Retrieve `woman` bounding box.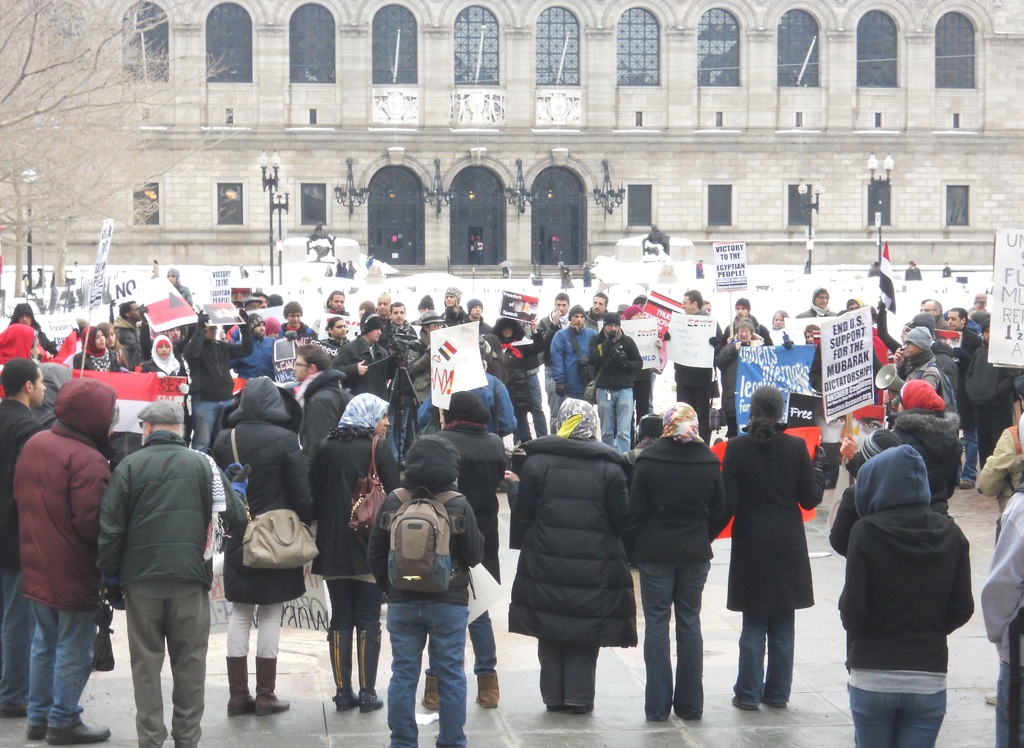
Bounding box: bbox(141, 334, 186, 373).
